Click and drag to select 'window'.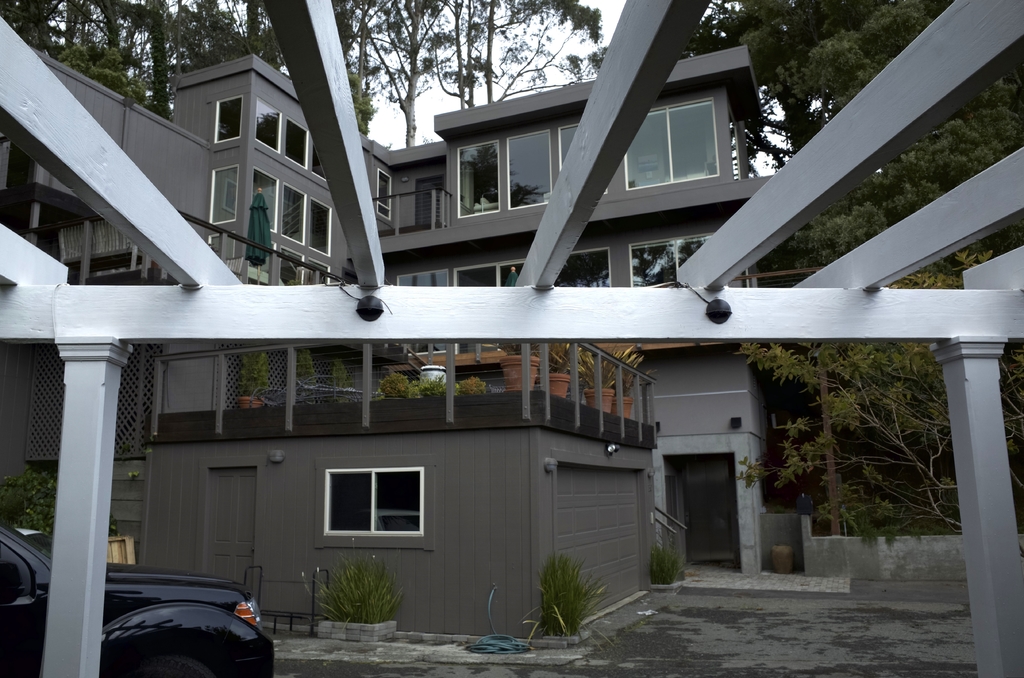
Selection: [x1=633, y1=68, x2=741, y2=212].
